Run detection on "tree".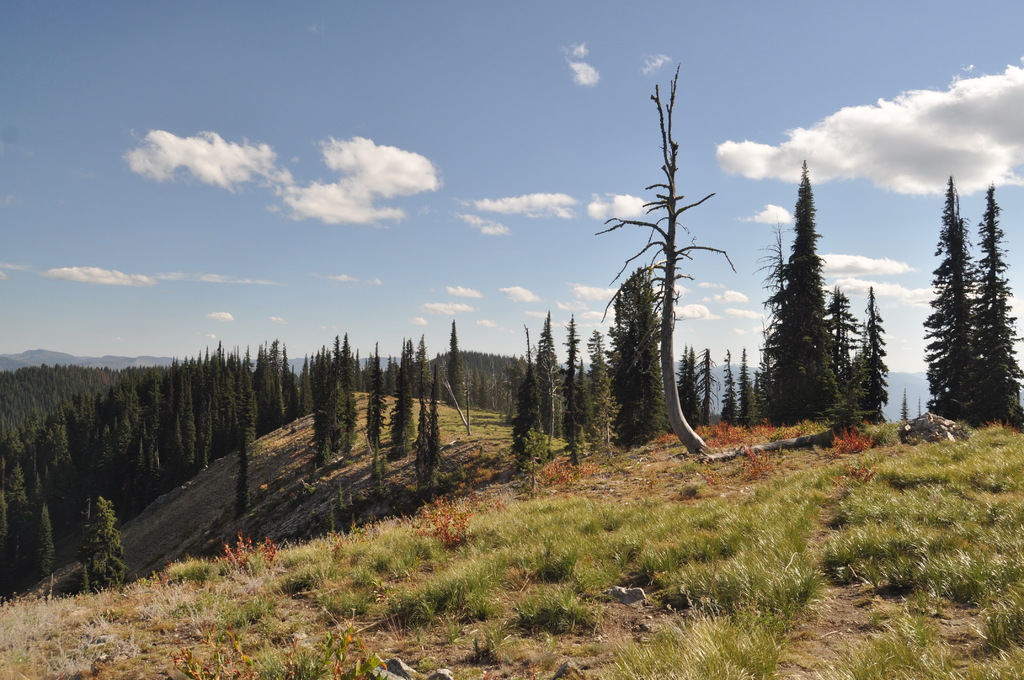
Result: 820/291/863/394.
